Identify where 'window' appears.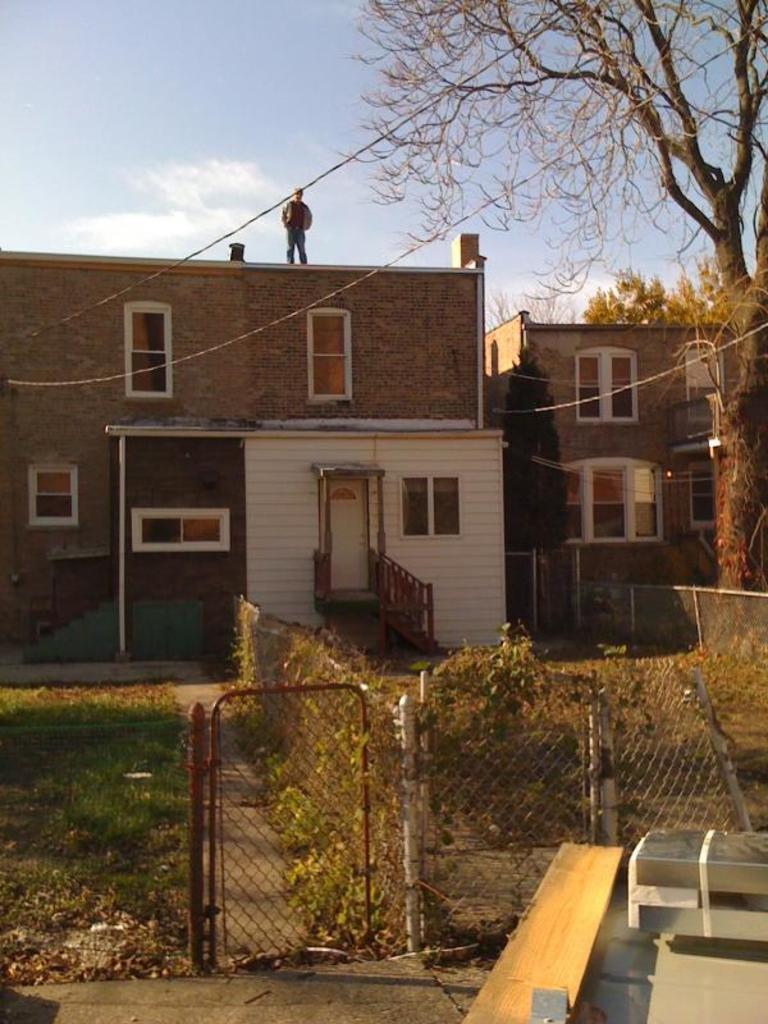
Appears at (31, 461, 78, 531).
